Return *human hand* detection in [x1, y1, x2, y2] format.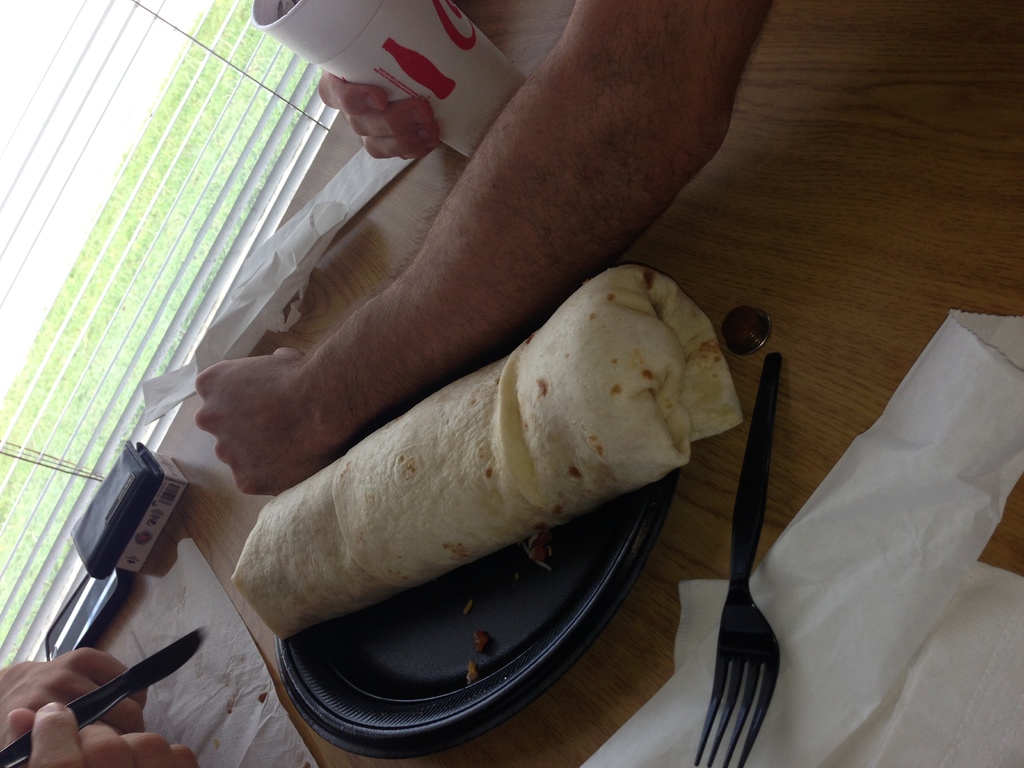
[193, 347, 353, 499].
